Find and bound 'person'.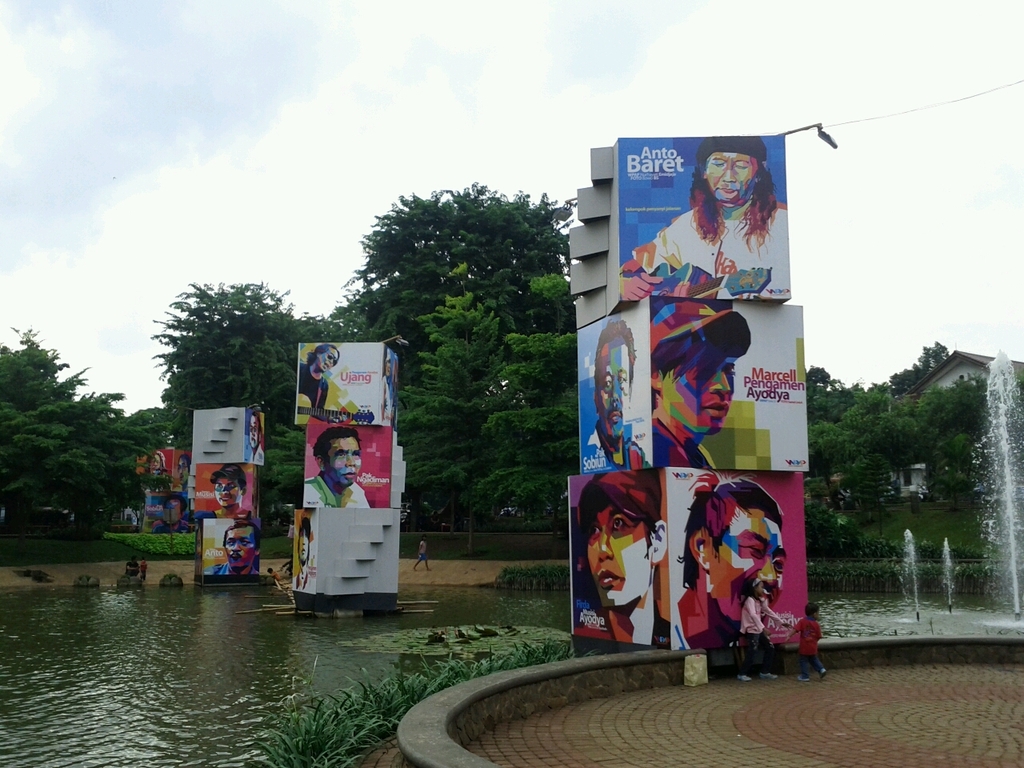
Bound: (x1=305, y1=428, x2=378, y2=510).
